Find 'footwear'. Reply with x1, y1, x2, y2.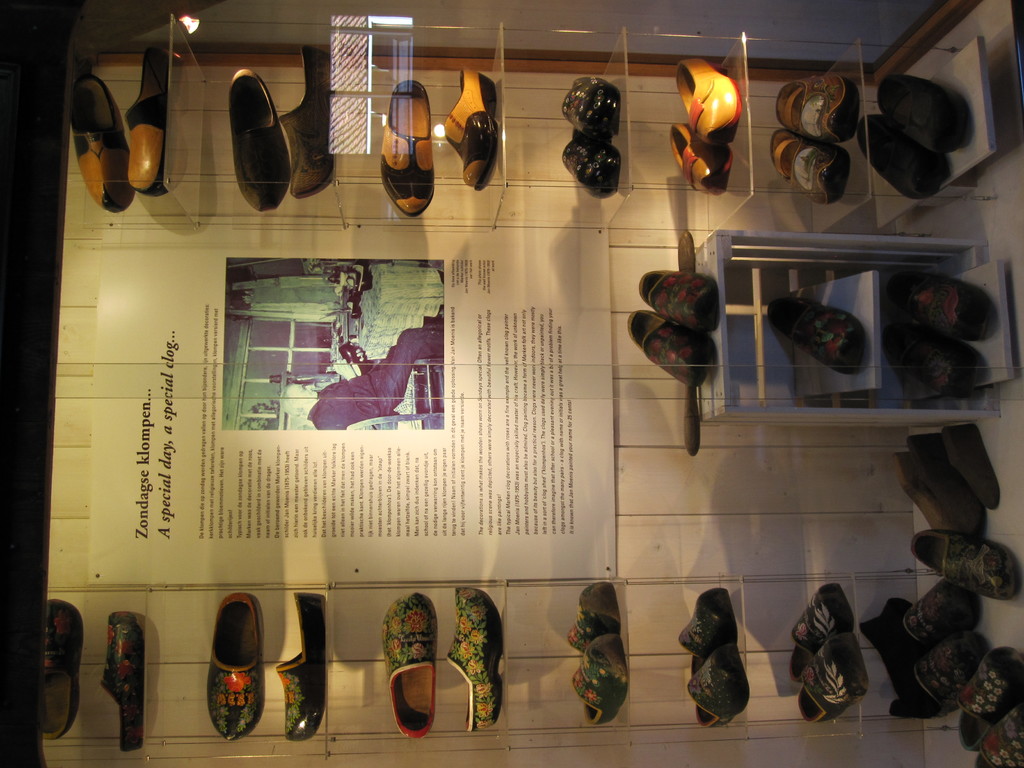
272, 589, 330, 741.
